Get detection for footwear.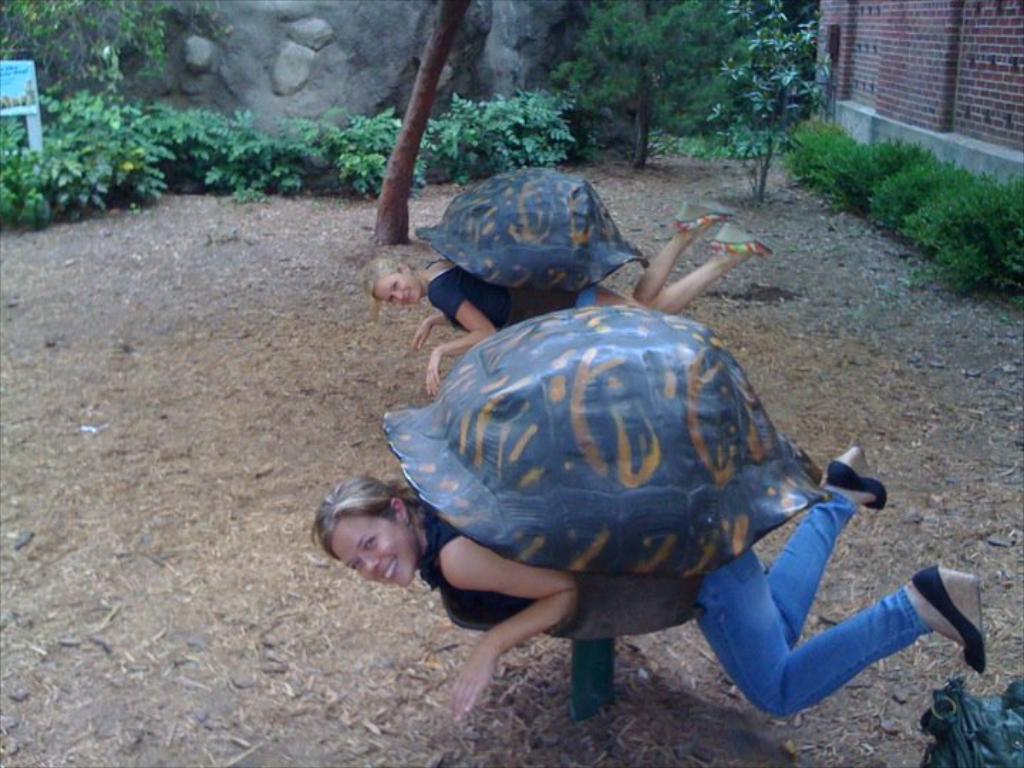
Detection: rect(831, 449, 887, 513).
